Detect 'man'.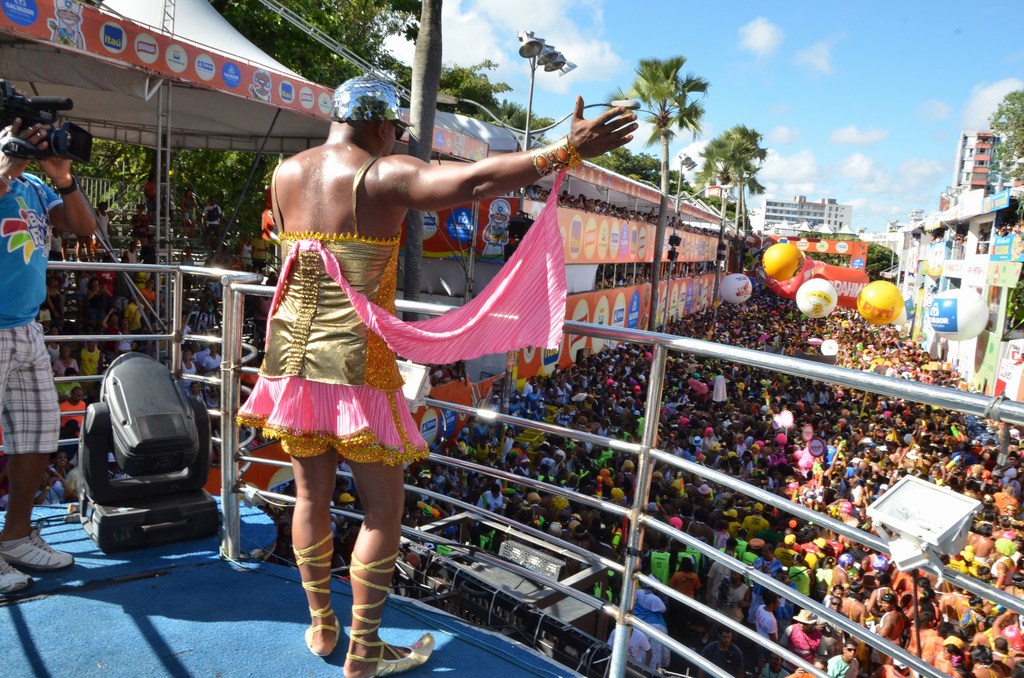
Detected at <box>241,92,655,652</box>.
